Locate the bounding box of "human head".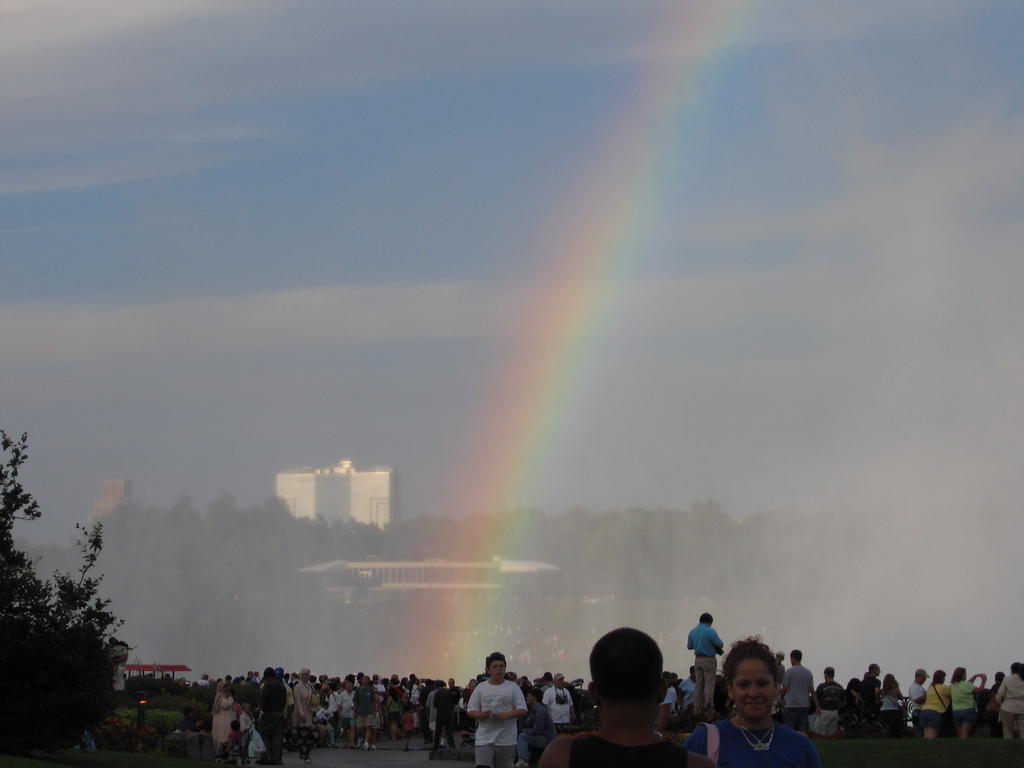
Bounding box: <box>589,629,666,734</box>.
